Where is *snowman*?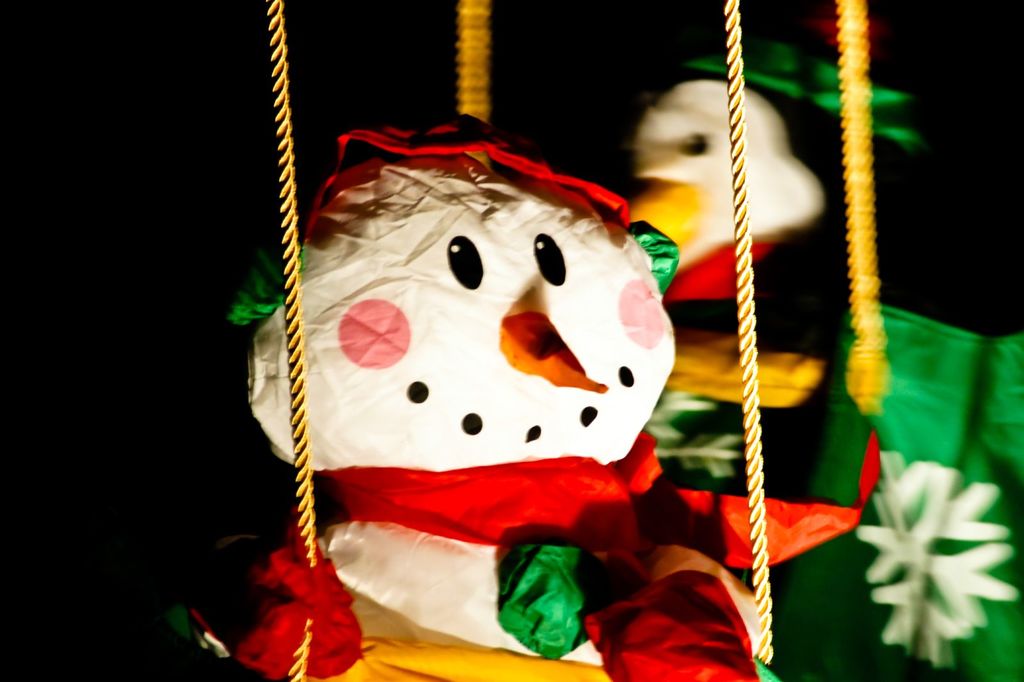
<region>183, 115, 863, 681</region>.
